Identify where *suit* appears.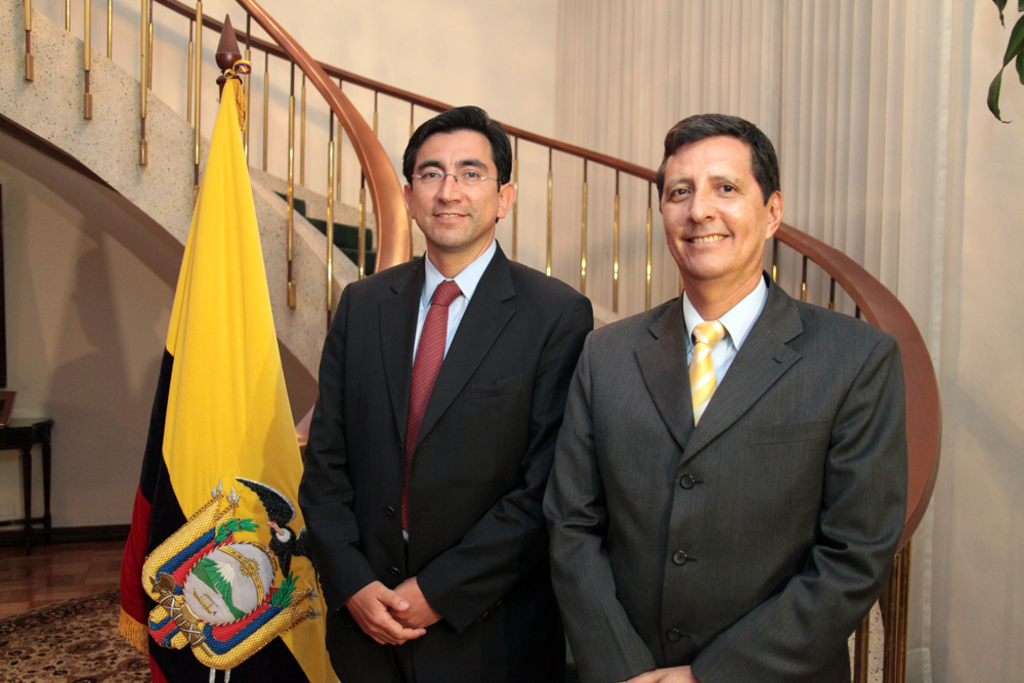
Appears at BBox(305, 99, 586, 678).
